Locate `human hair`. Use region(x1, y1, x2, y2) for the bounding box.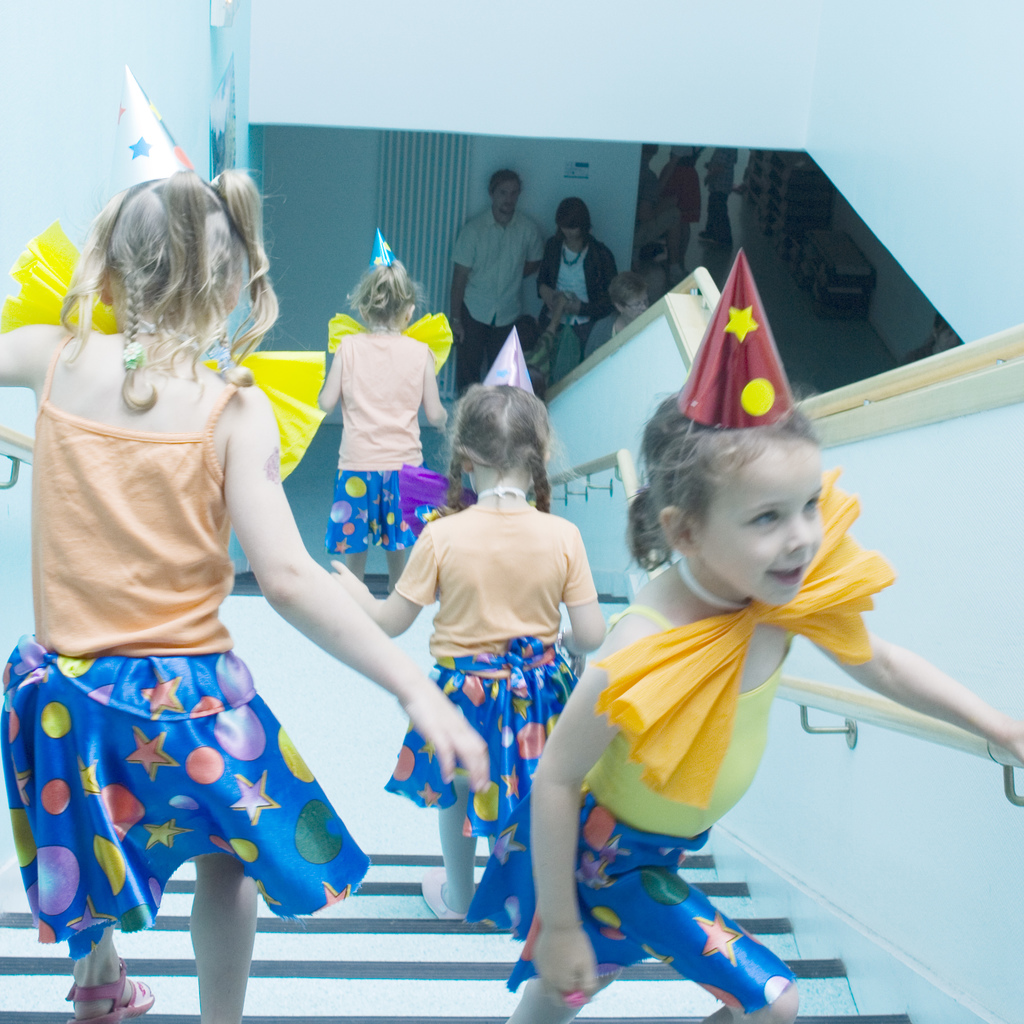
region(442, 381, 552, 514).
